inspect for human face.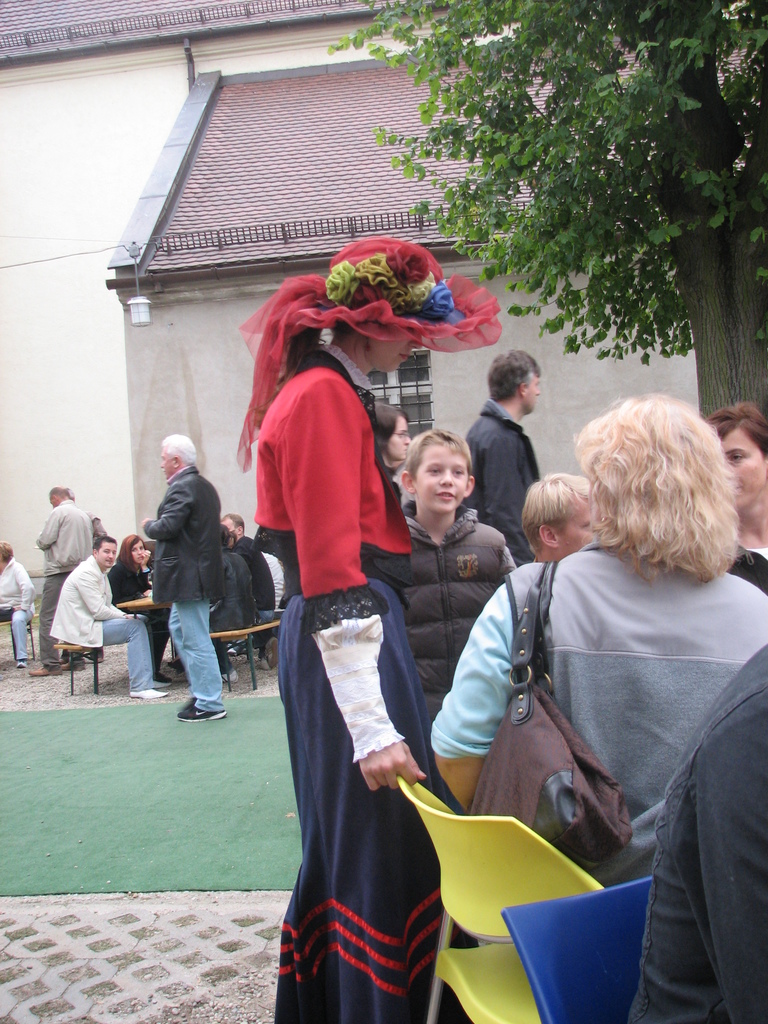
Inspection: (left=415, top=439, right=461, bottom=511).
